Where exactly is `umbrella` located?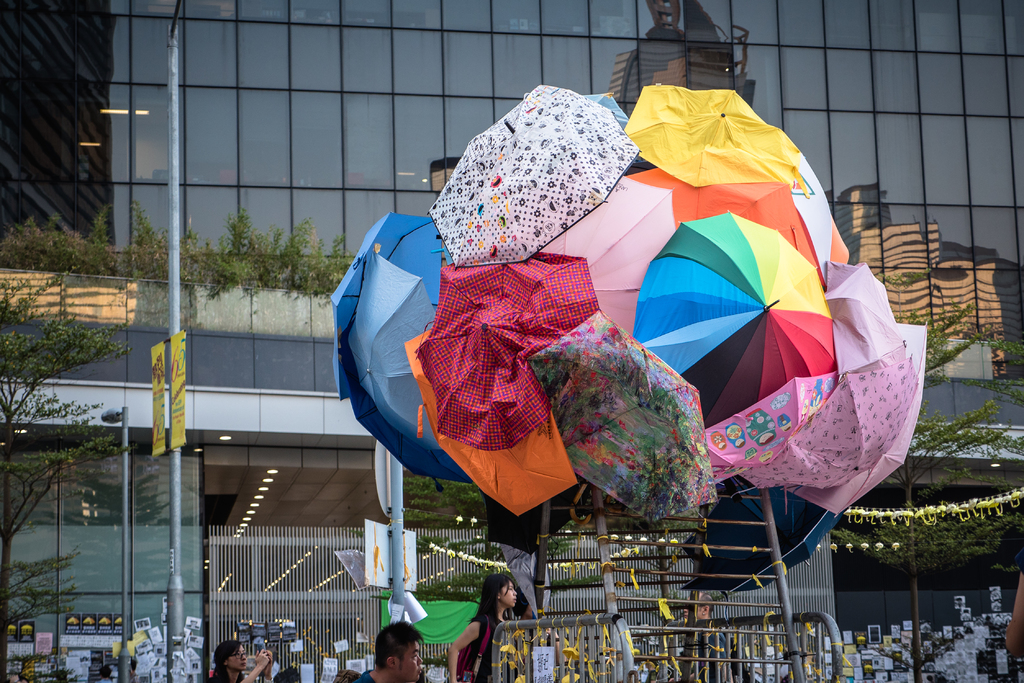
Its bounding box is select_region(695, 370, 847, 483).
